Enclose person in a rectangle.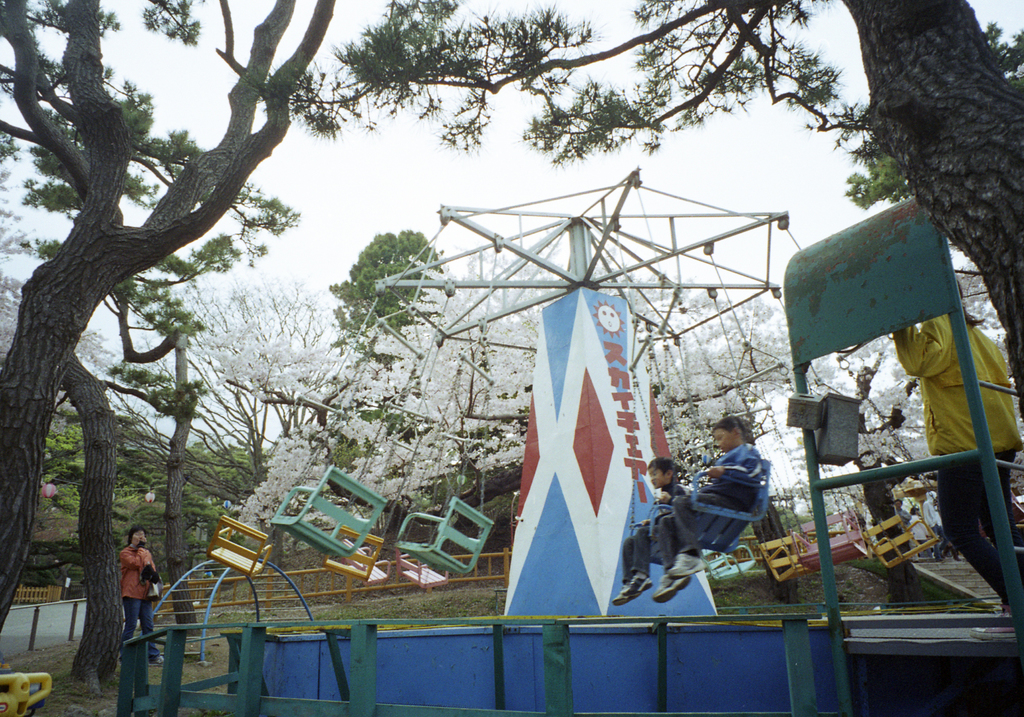
<bbox>613, 456, 693, 604</bbox>.
